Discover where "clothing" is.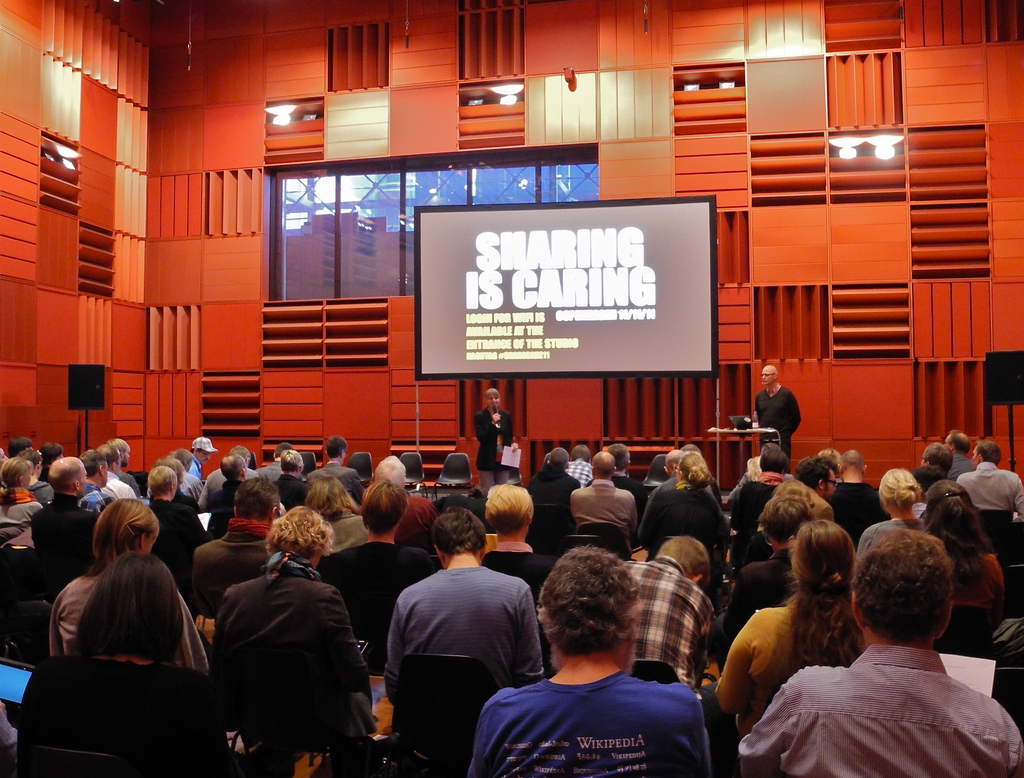
Discovered at detection(468, 669, 705, 777).
